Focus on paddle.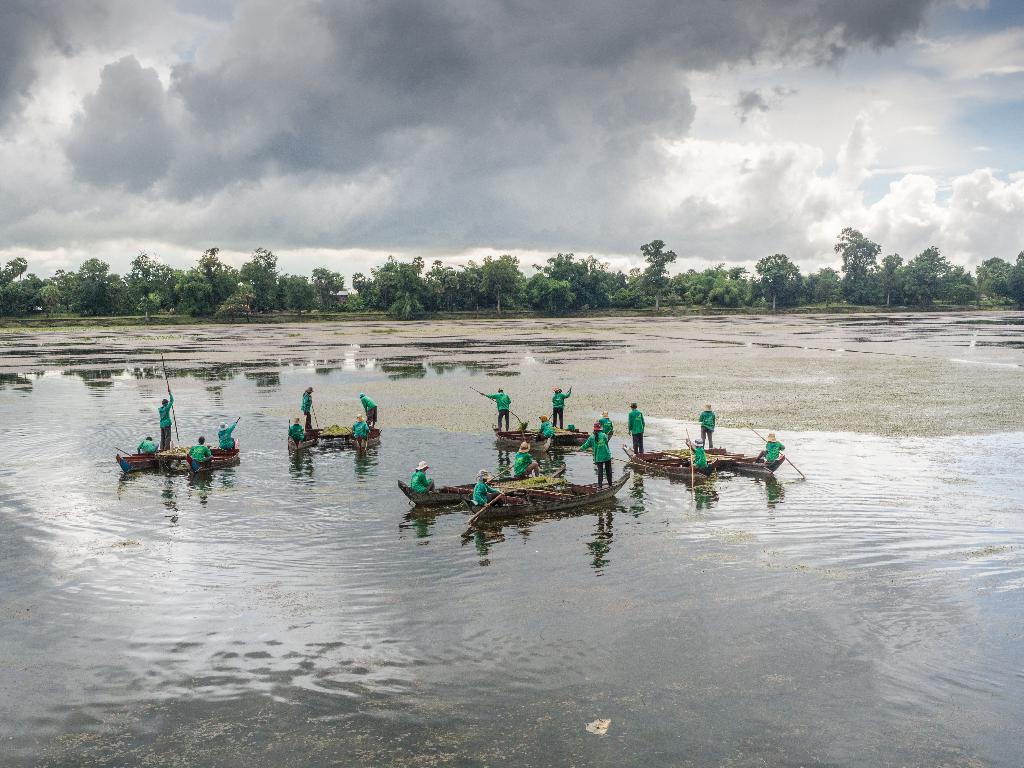
Focused at 117:447:133:459.
